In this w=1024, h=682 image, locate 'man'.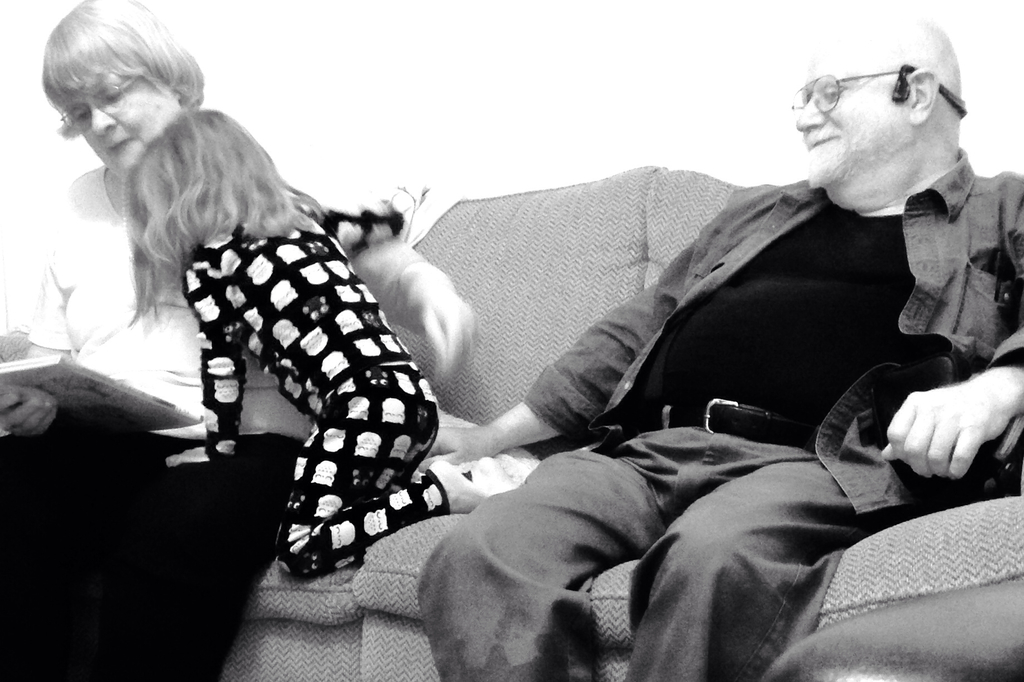
Bounding box: rect(399, 12, 1023, 681).
